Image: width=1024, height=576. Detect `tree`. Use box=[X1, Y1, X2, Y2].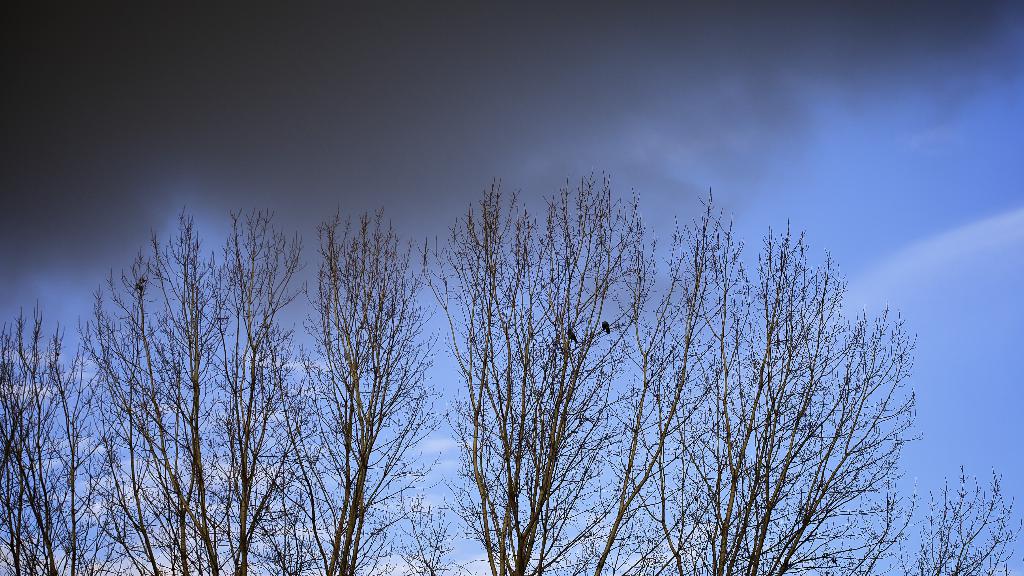
box=[79, 140, 967, 566].
